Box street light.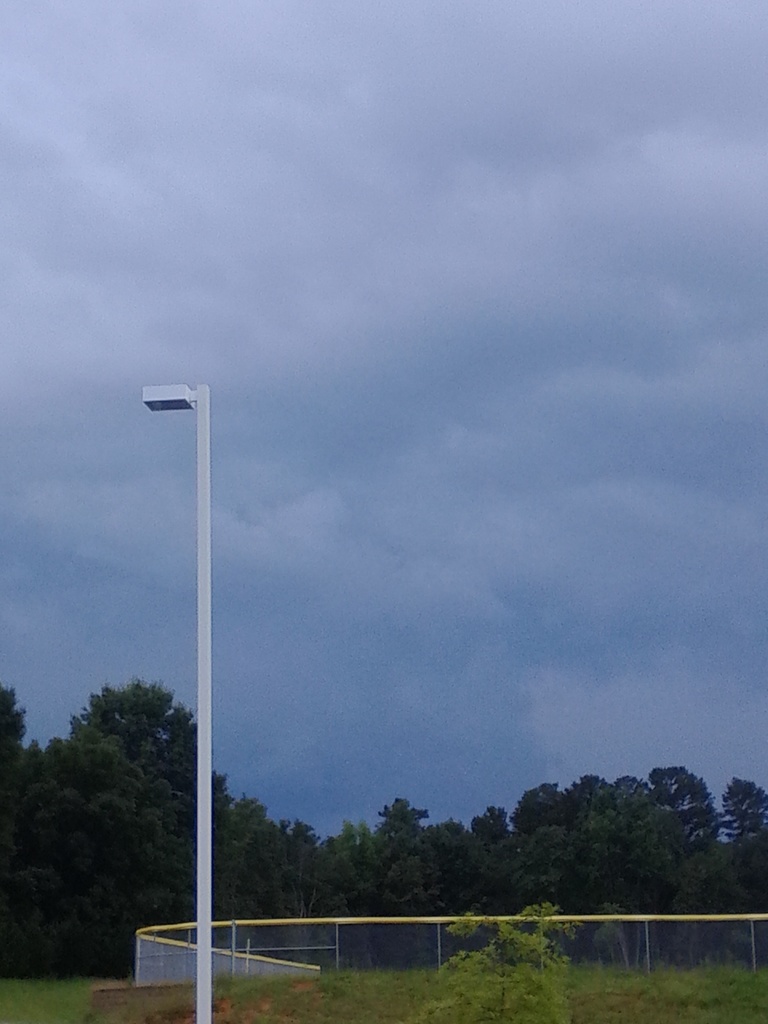
crop(138, 383, 218, 1023).
